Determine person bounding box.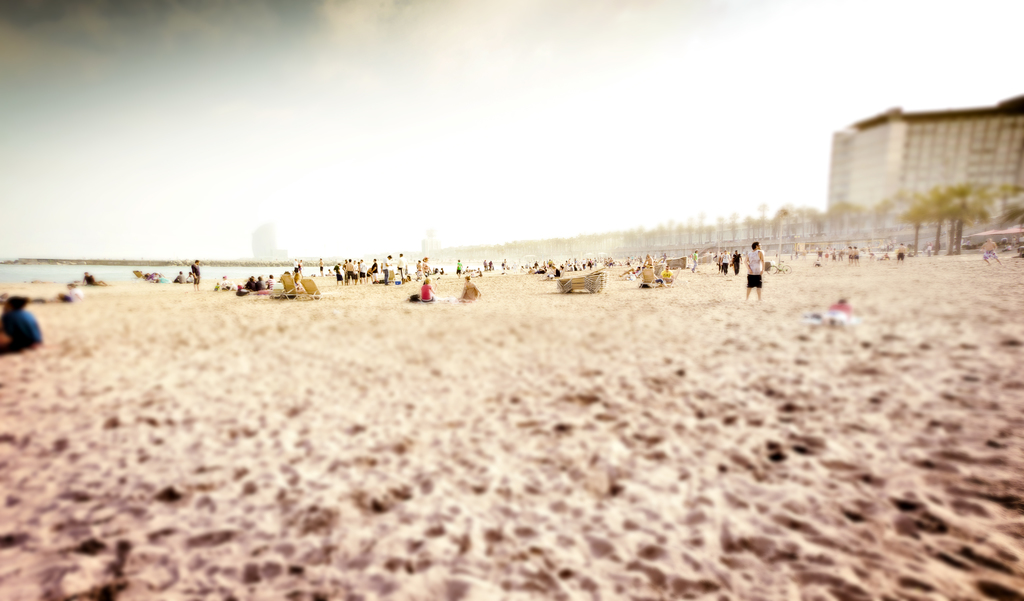
Determined: 374 258 383 284.
